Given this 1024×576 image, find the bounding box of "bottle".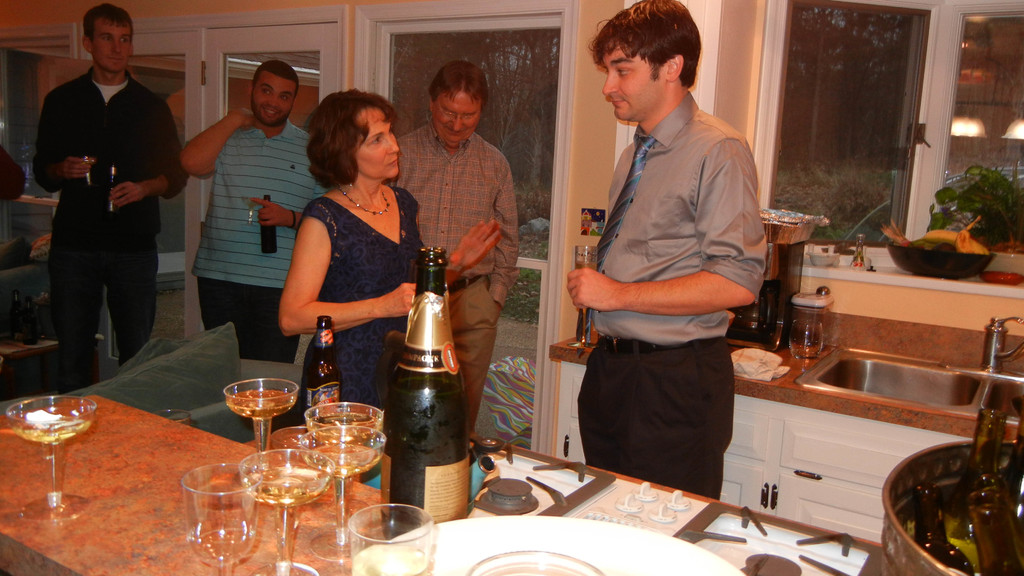
258:196:282:253.
